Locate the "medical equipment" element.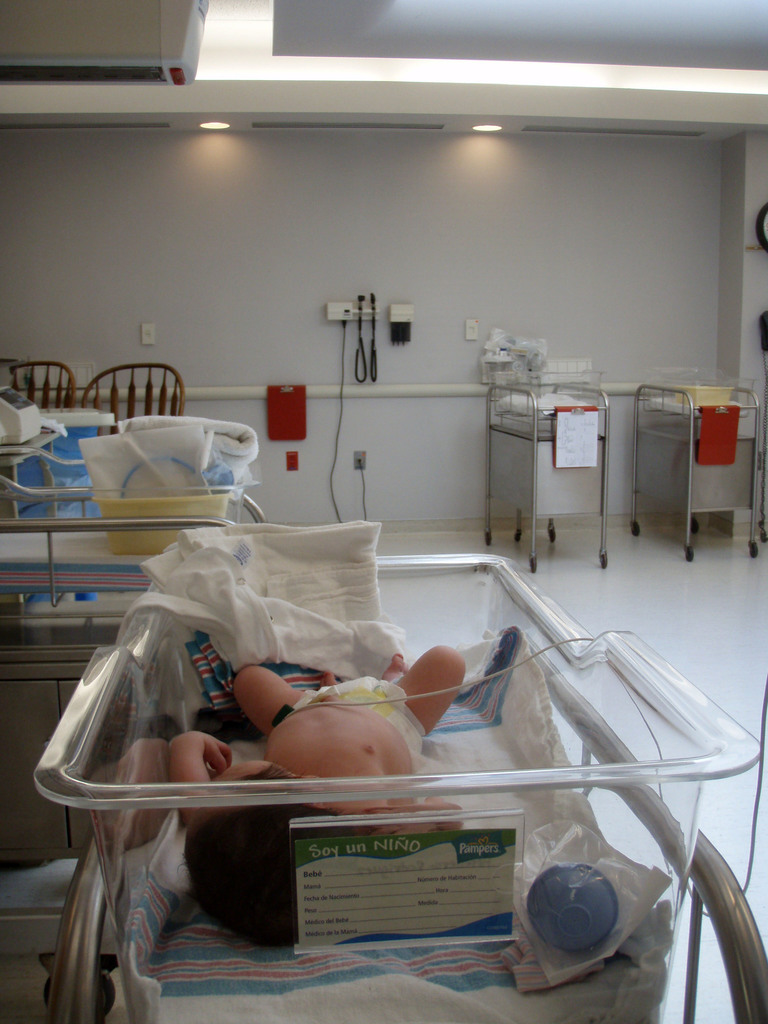
Element bbox: region(634, 376, 760, 562).
